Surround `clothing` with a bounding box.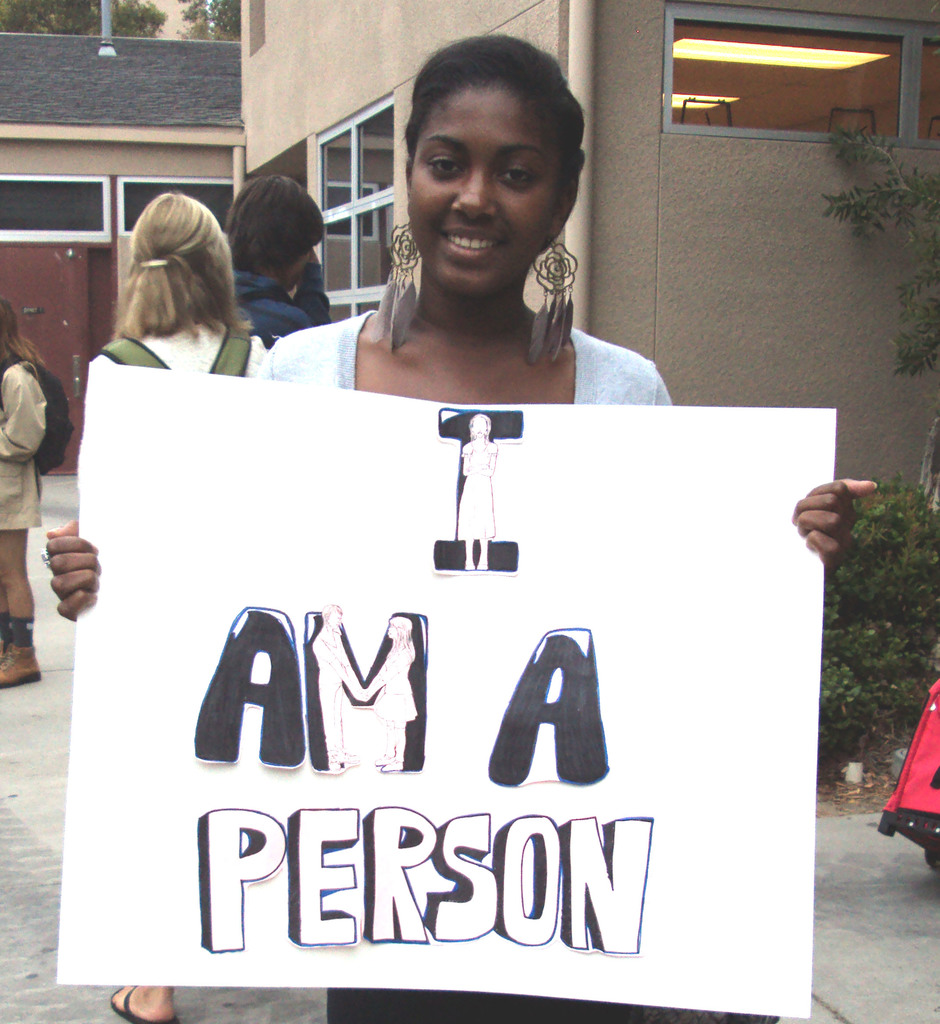
box=[0, 343, 53, 536].
